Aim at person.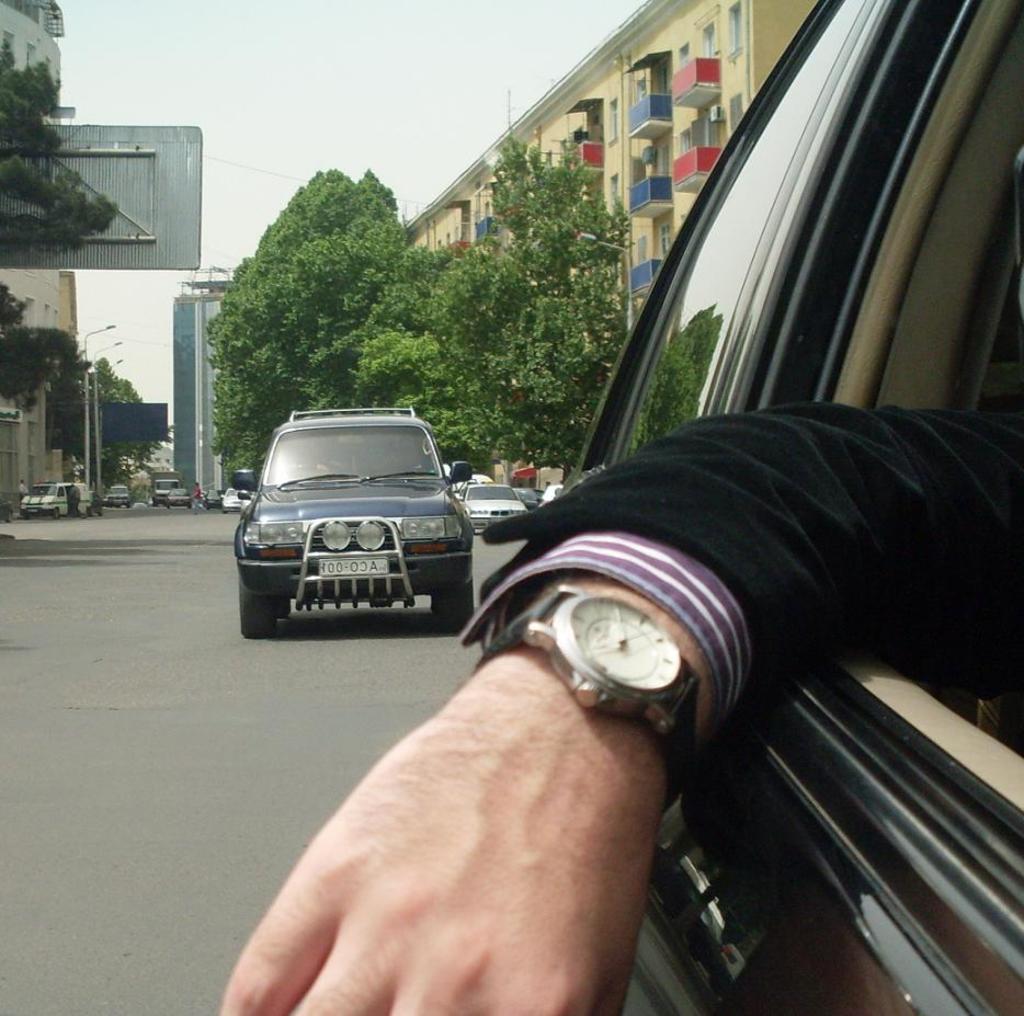
Aimed at (x1=227, y1=396, x2=1022, y2=1015).
